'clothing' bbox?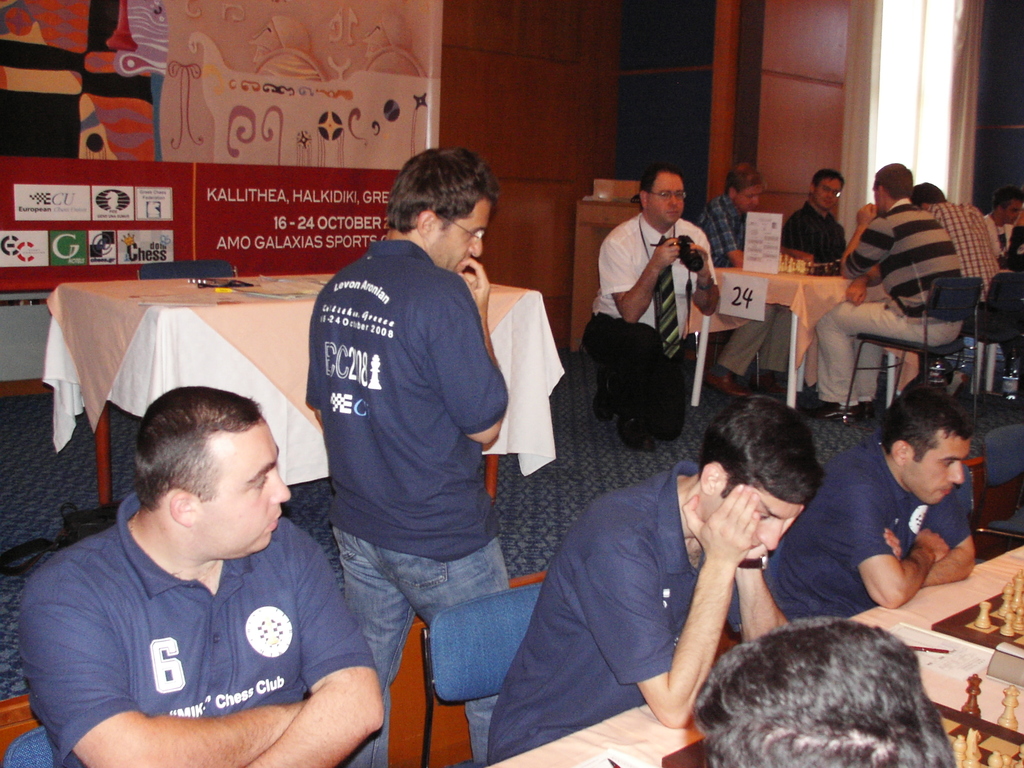
{"left": 729, "top": 288, "right": 785, "bottom": 383}
